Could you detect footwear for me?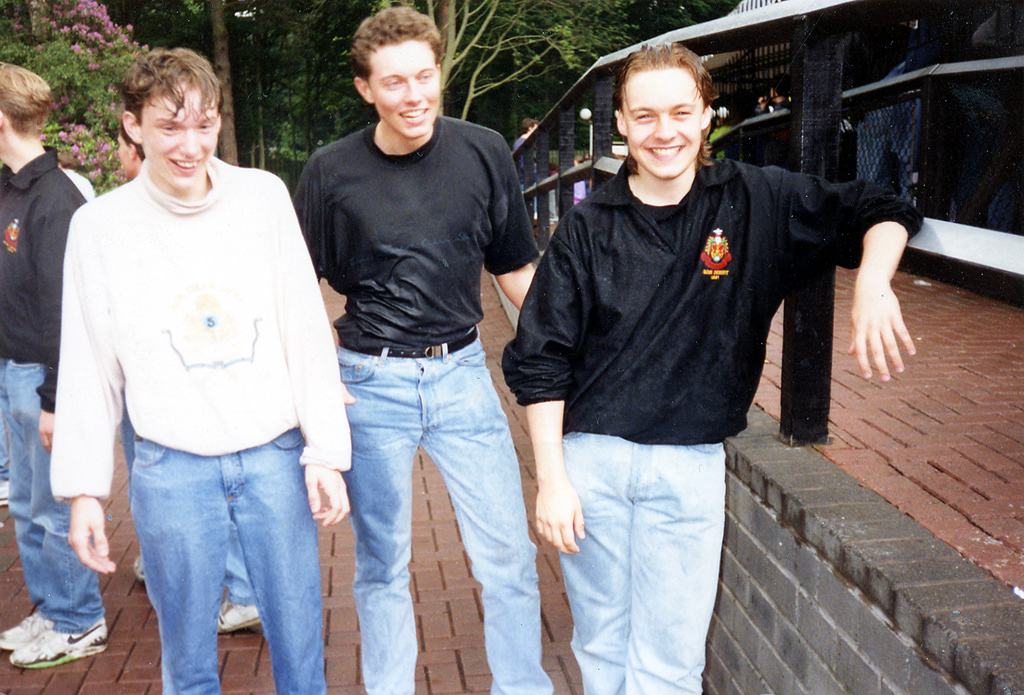
Detection result: <box>220,600,265,641</box>.
